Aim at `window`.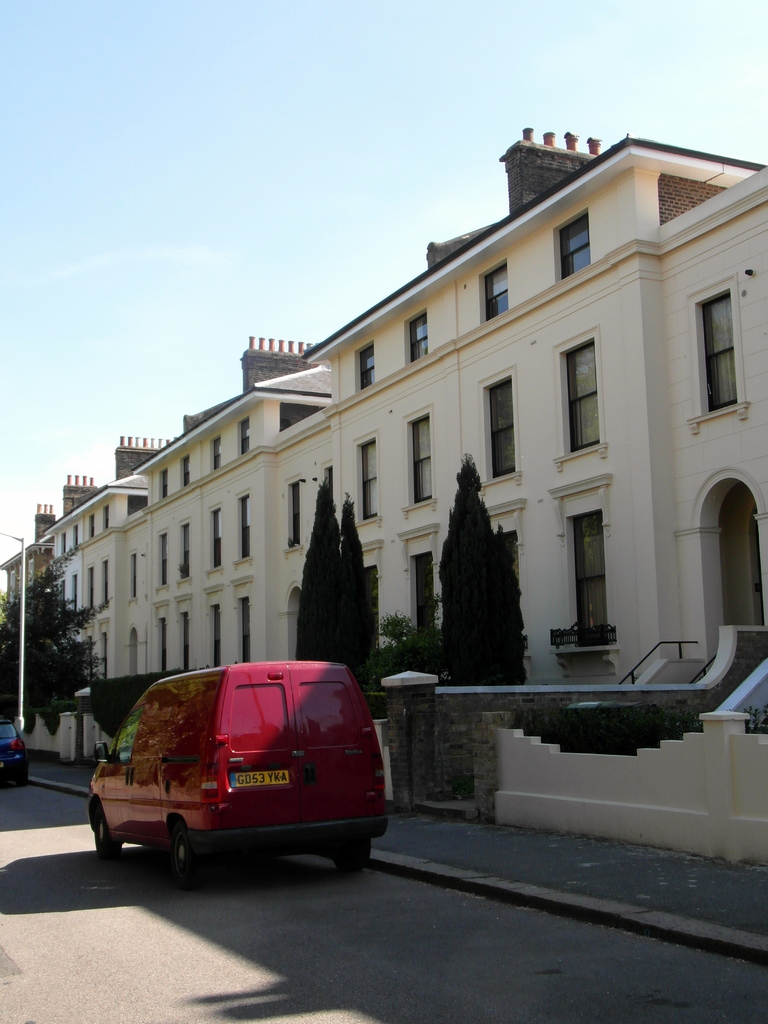
Aimed at [158, 612, 169, 678].
